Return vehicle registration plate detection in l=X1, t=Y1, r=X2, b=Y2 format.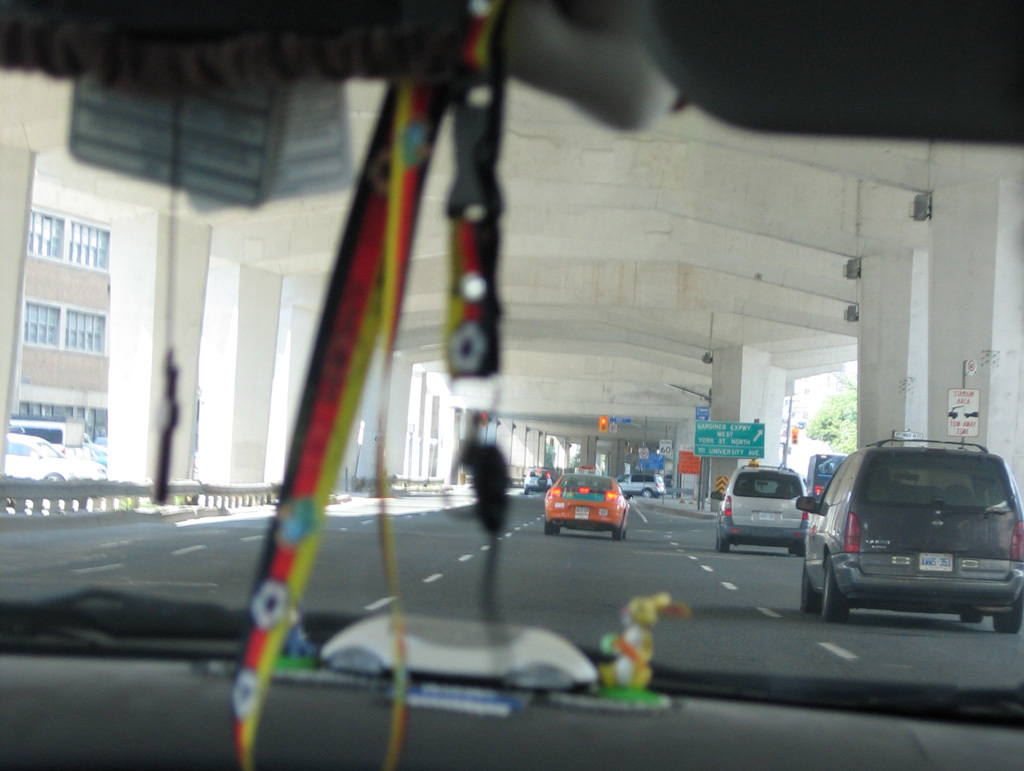
l=920, t=554, r=955, b=573.
